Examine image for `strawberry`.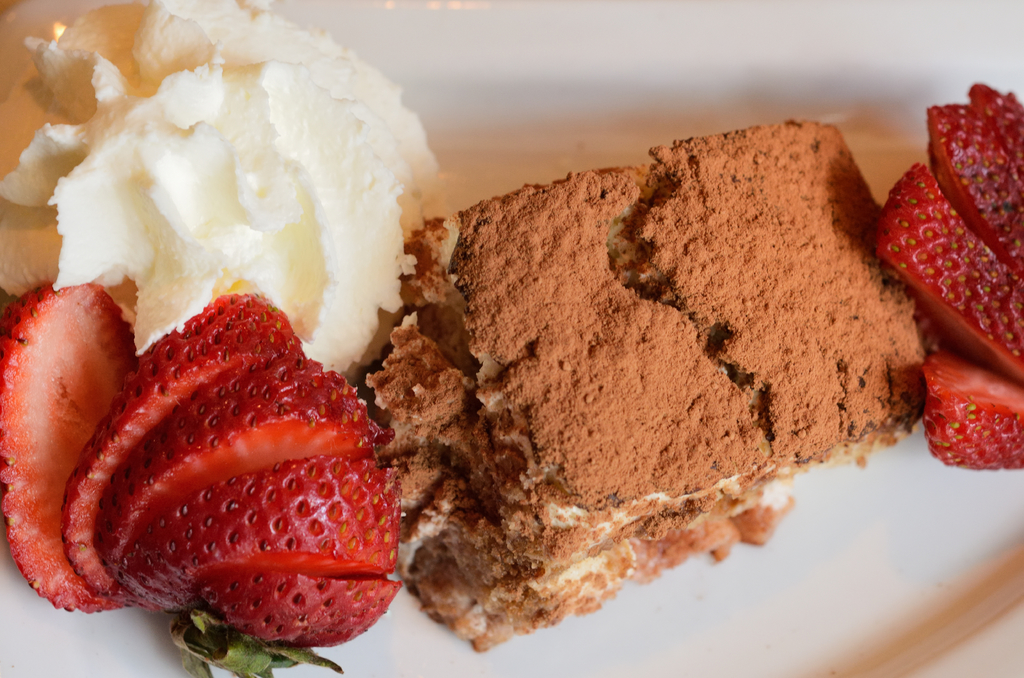
Examination result: l=0, t=289, r=135, b=611.
